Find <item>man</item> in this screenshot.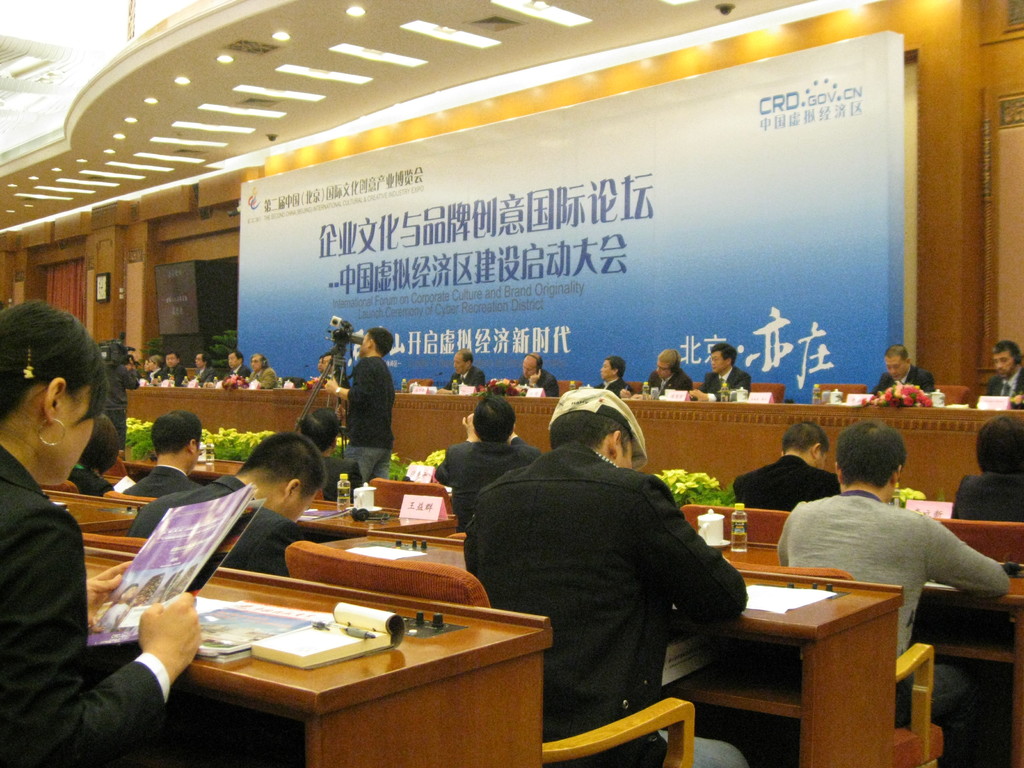
The bounding box for <item>man</item> is bbox(870, 343, 936, 396).
